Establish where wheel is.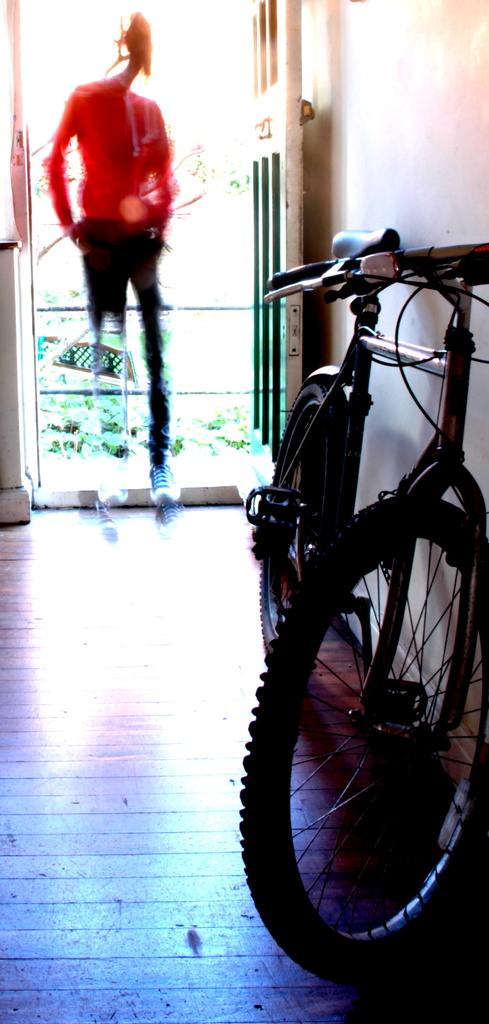
Established at bbox=(261, 382, 351, 637).
